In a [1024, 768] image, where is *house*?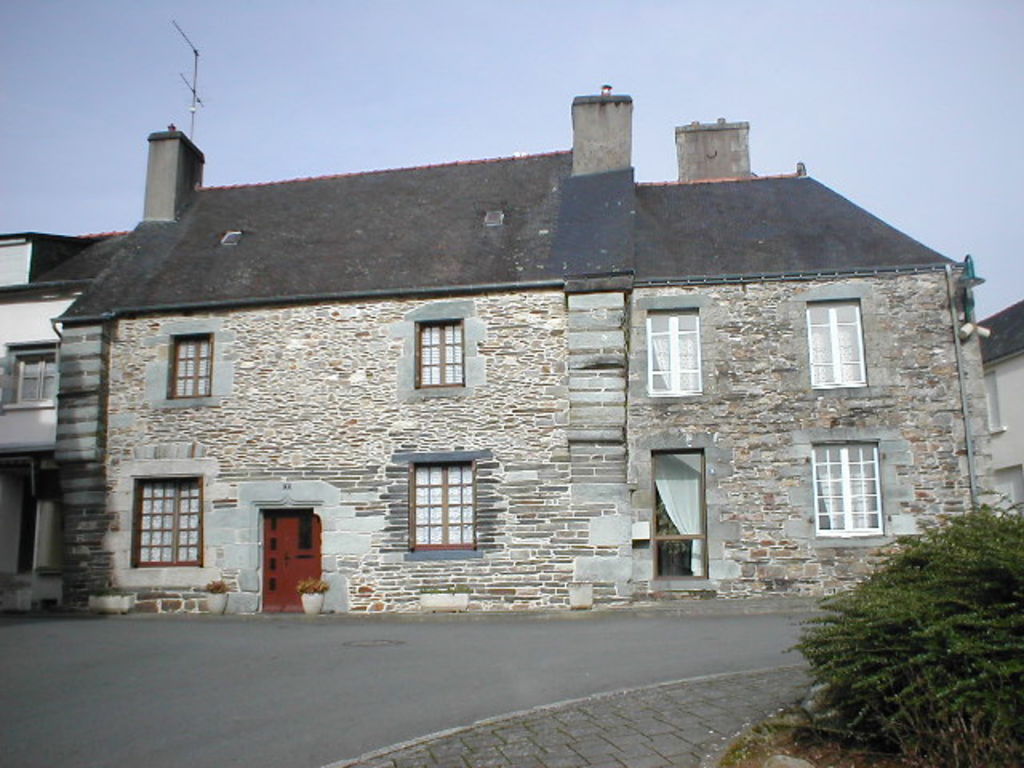
<bbox>115, 150, 637, 603</bbox>.
